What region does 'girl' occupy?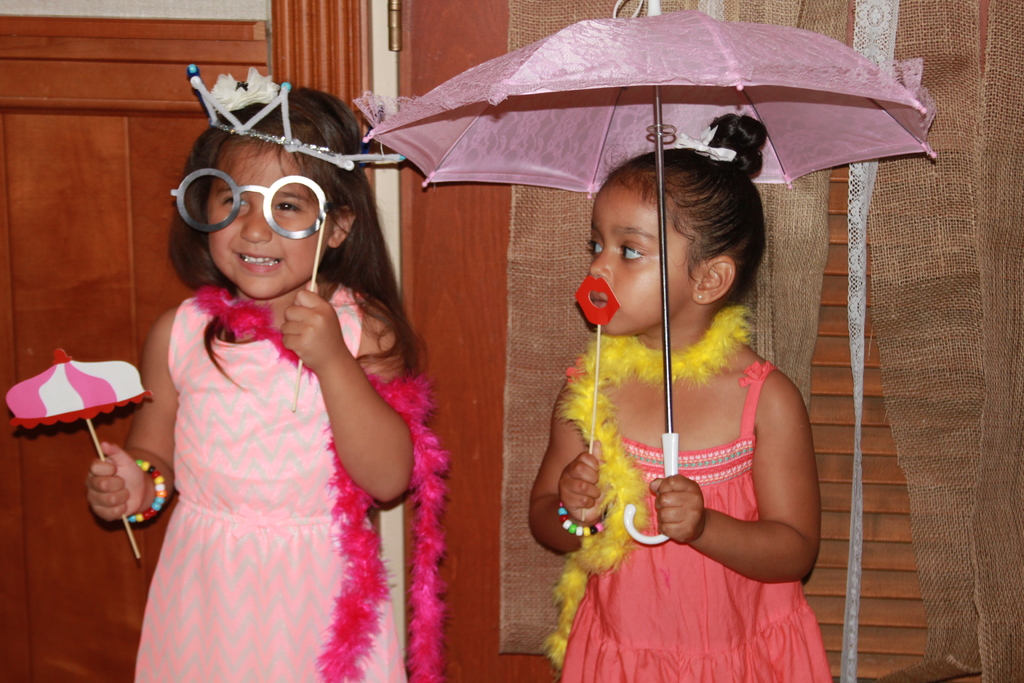
box=[523, 116, 831, 682].
